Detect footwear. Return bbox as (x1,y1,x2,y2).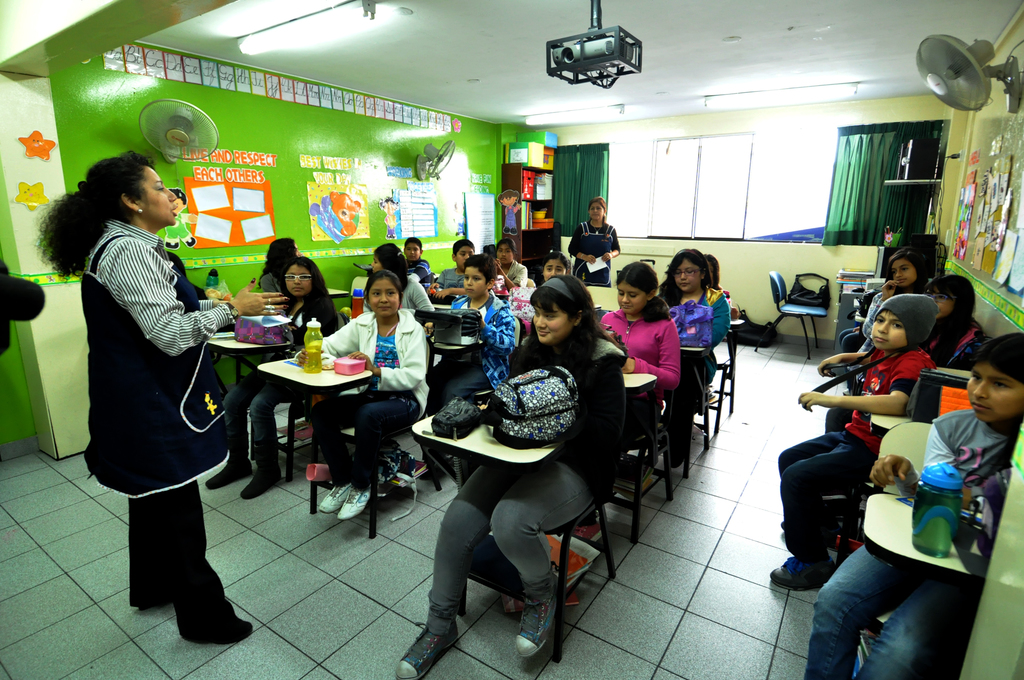
(388,620,461,678).
